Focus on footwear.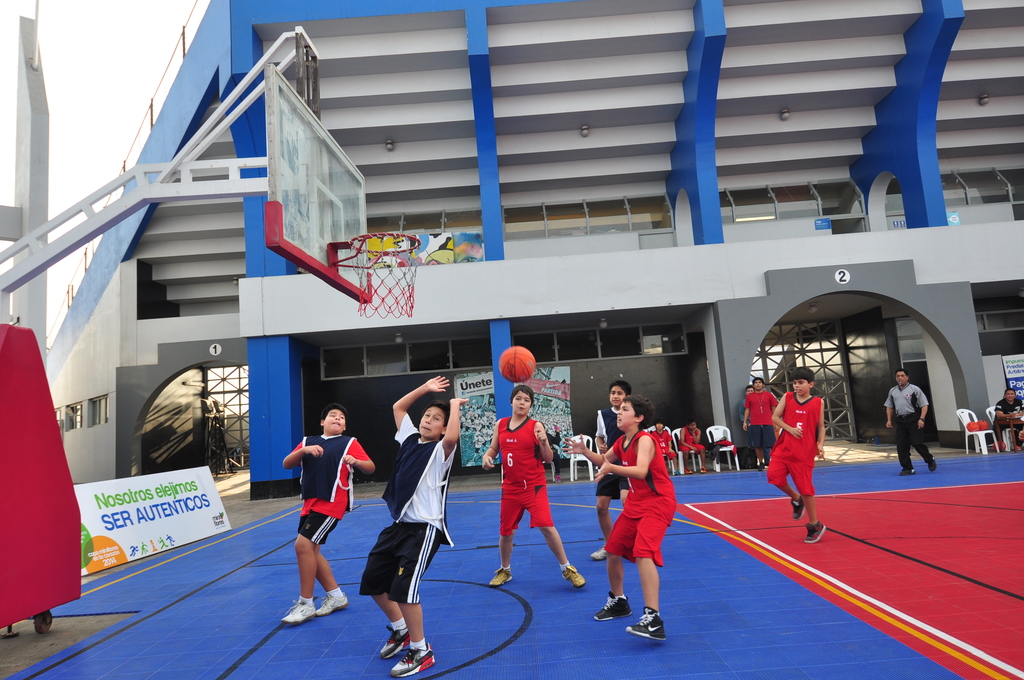
Focused at box=[390, 642, 437, 679].
